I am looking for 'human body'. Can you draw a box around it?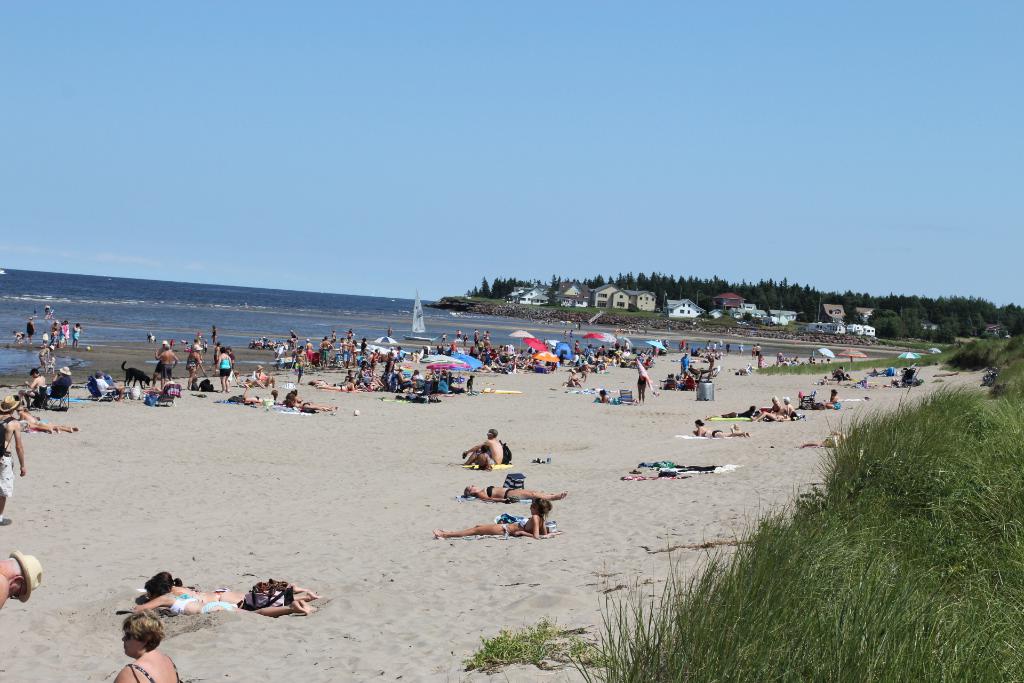
Sure, the bounding box is [111, 616, 184, 682].
